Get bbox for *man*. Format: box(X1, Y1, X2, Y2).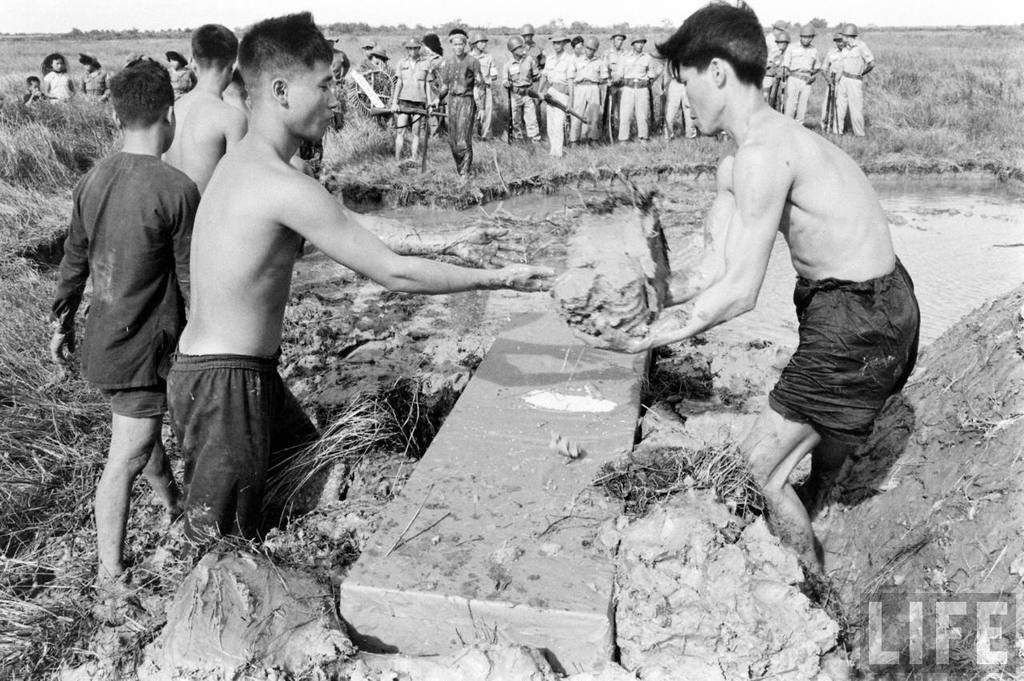
box(171, 17, 558, 564).
